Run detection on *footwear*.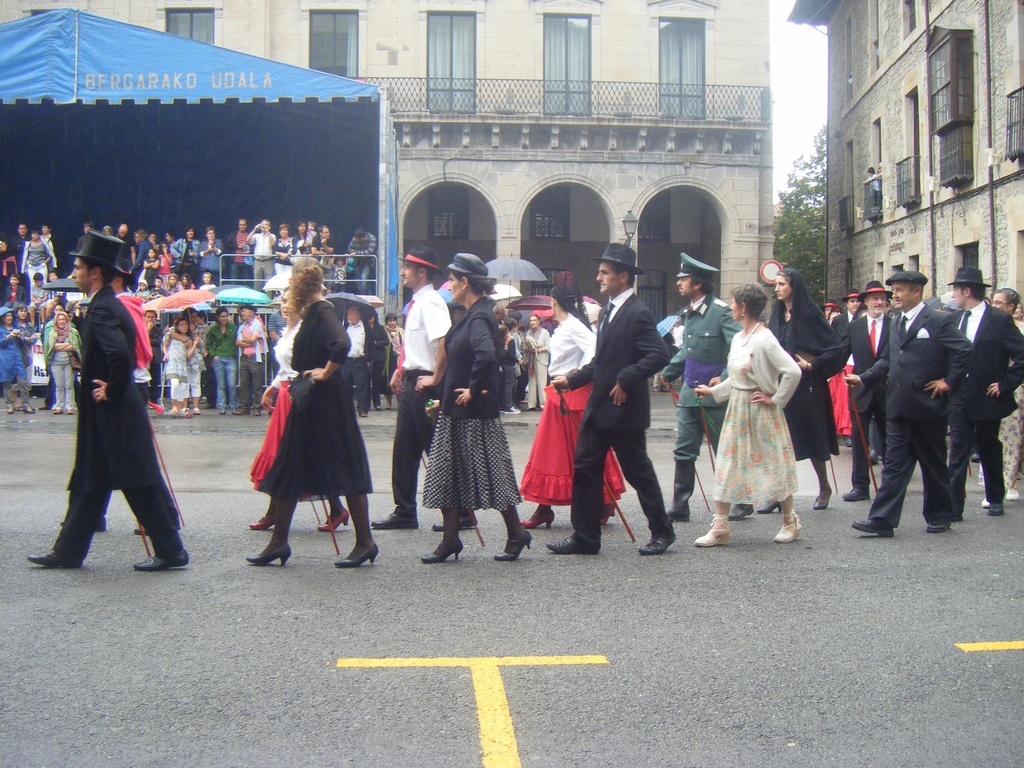
Result: bbox=[26, 548, 83, 568].
